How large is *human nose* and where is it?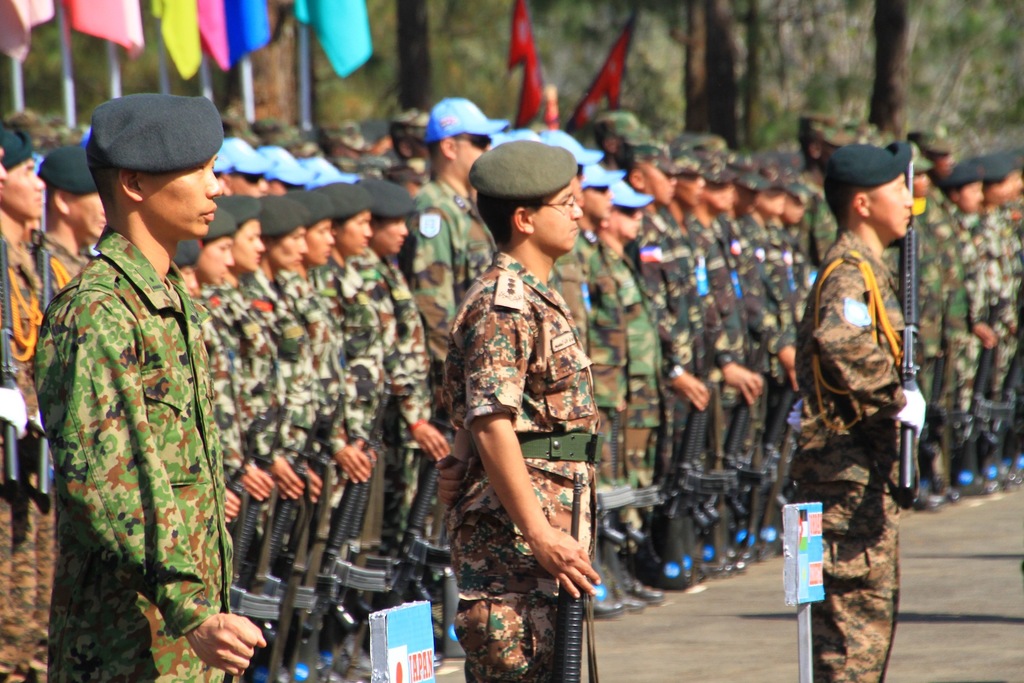
Bounding box: box(400, 218, 409, 239).
